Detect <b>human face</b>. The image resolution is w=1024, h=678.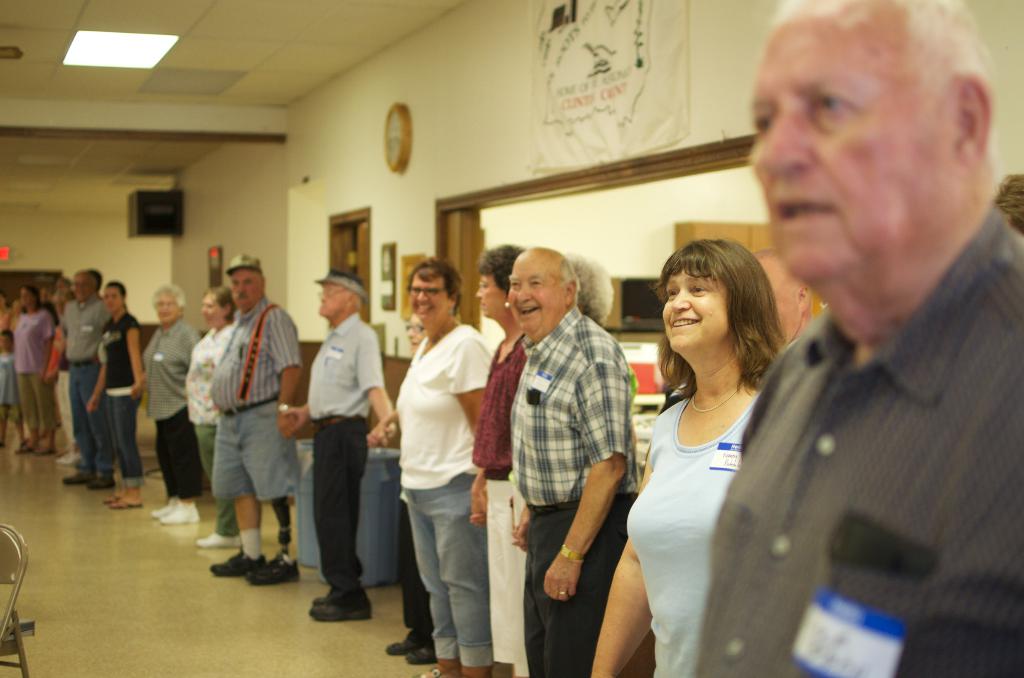
[202, 289, 227, 323].
